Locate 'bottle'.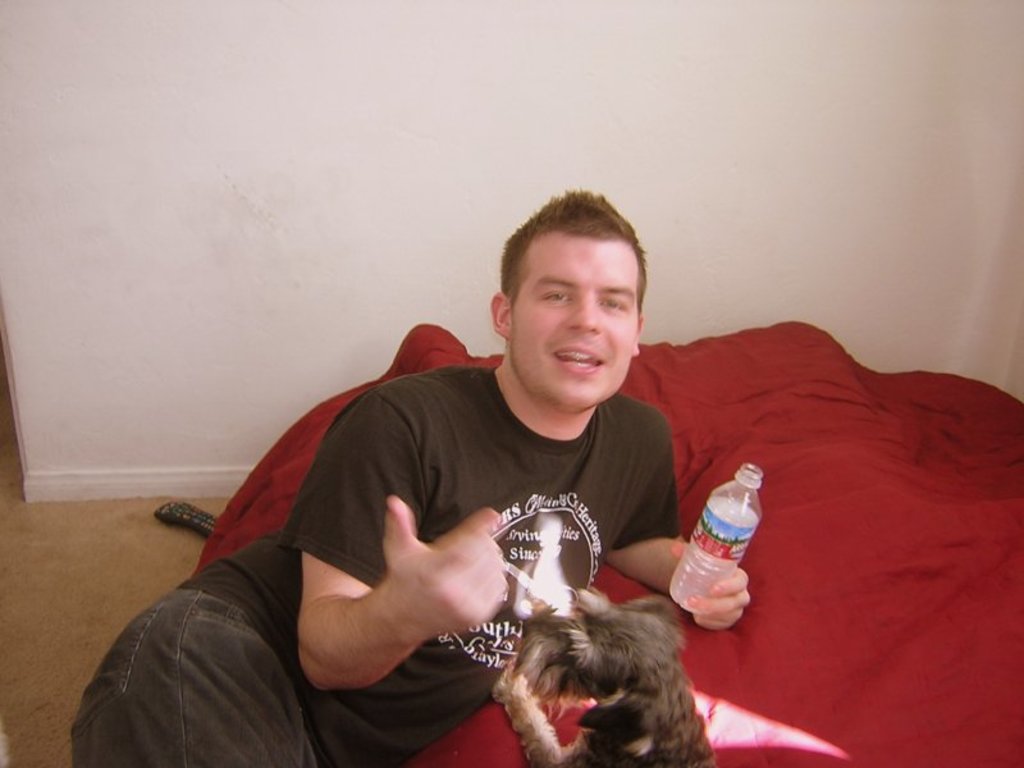
Bounding box: 662, 479, 774, 646.
